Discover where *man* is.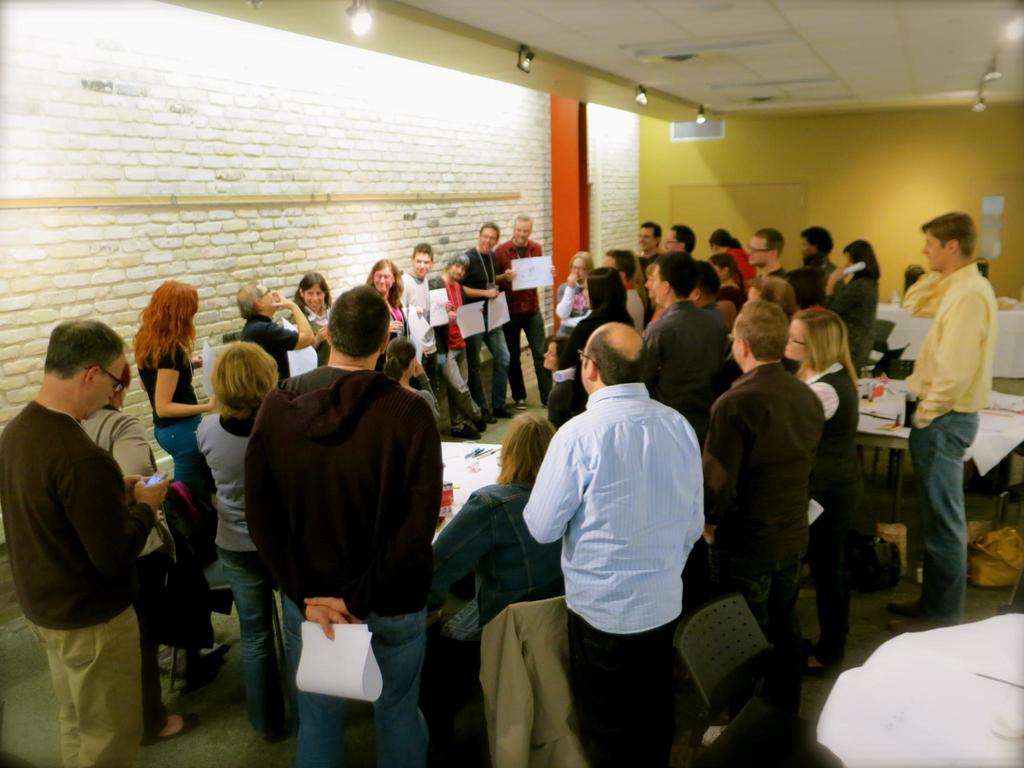
Discovered at box=[0, 402, 156, 767].
